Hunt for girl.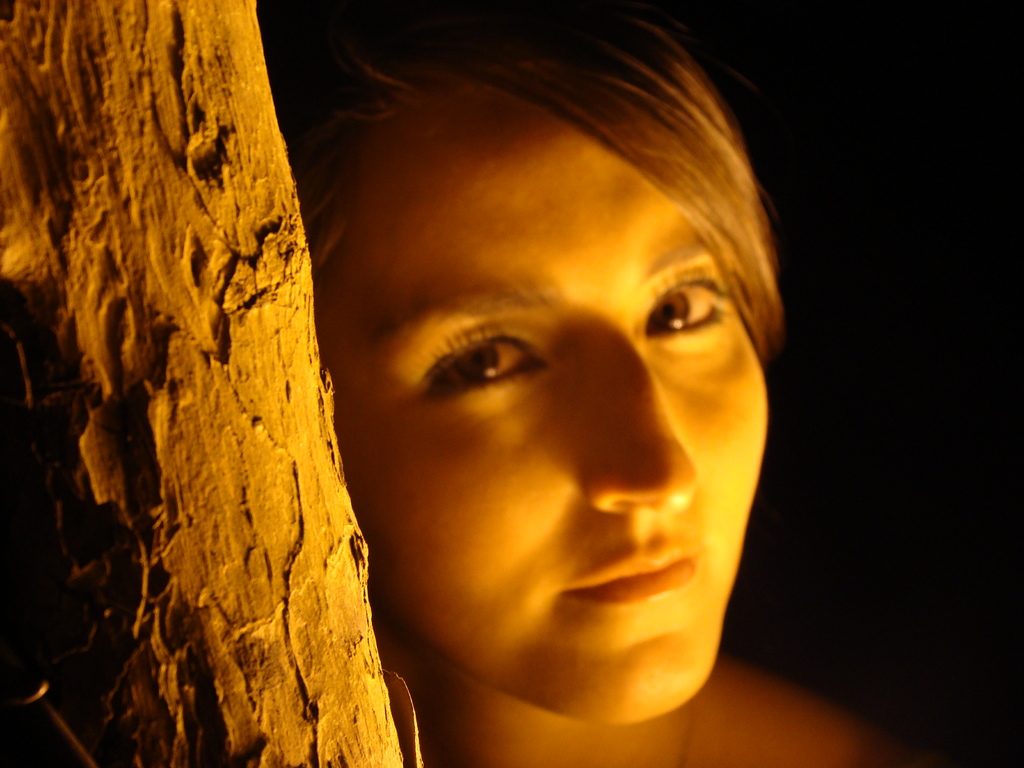
Hunted down at <bbox>246, 2, 898, 767</bbox>.
